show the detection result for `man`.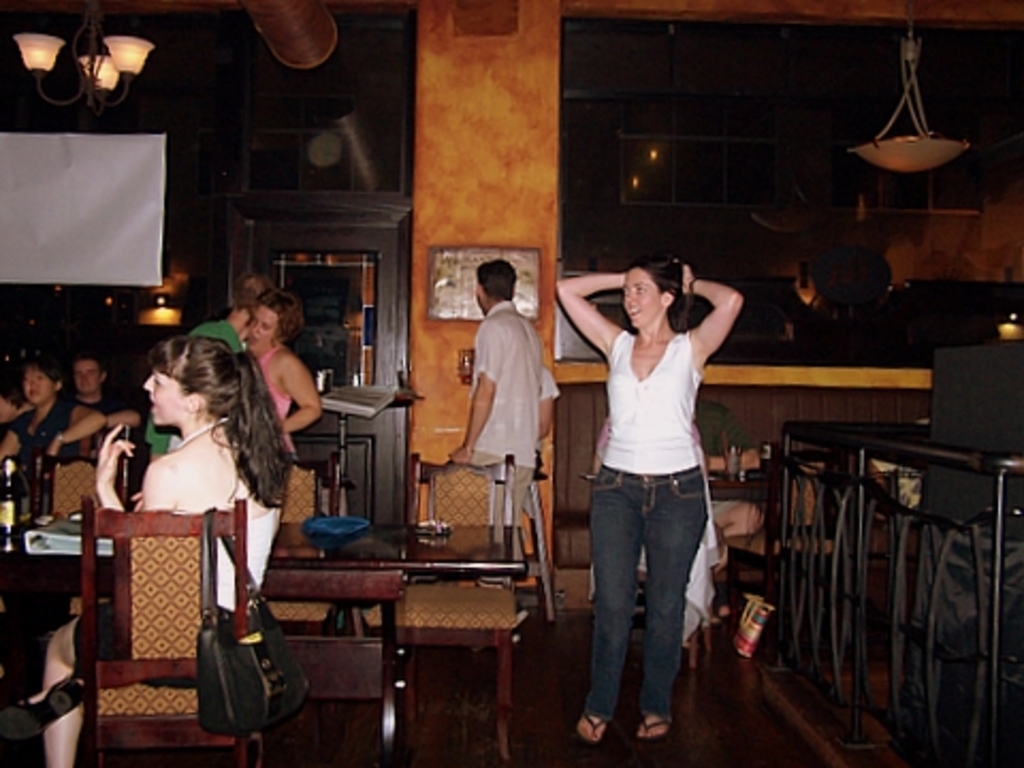
[454,262,555,550].
